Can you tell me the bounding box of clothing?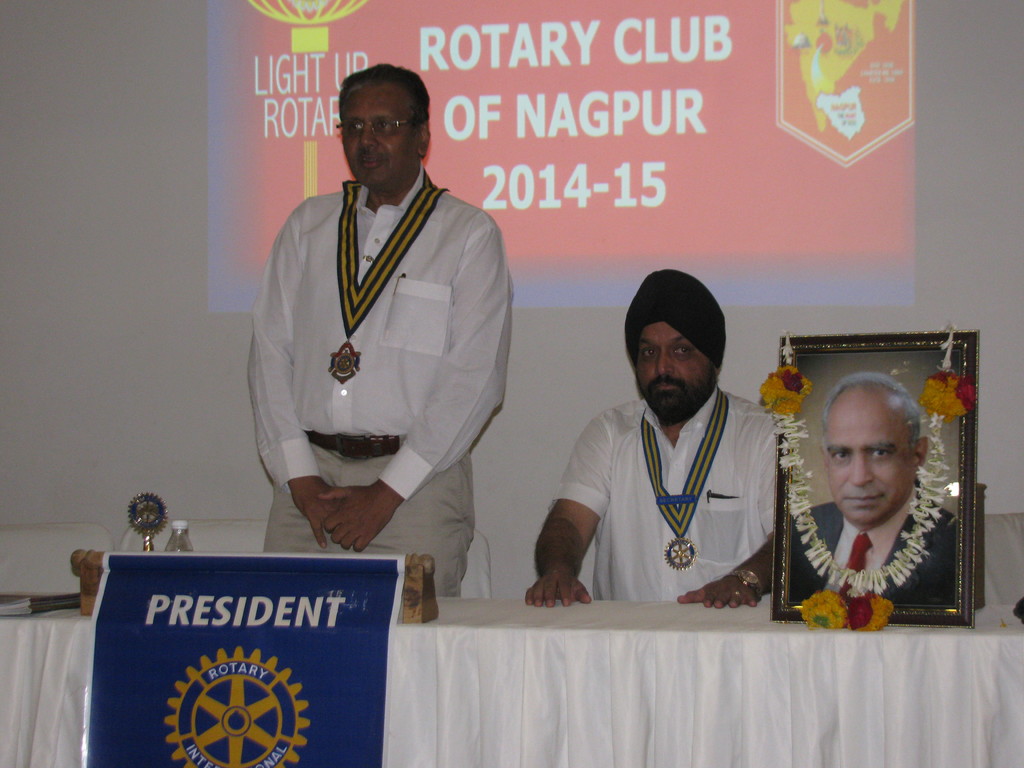
799:500:945:604.
